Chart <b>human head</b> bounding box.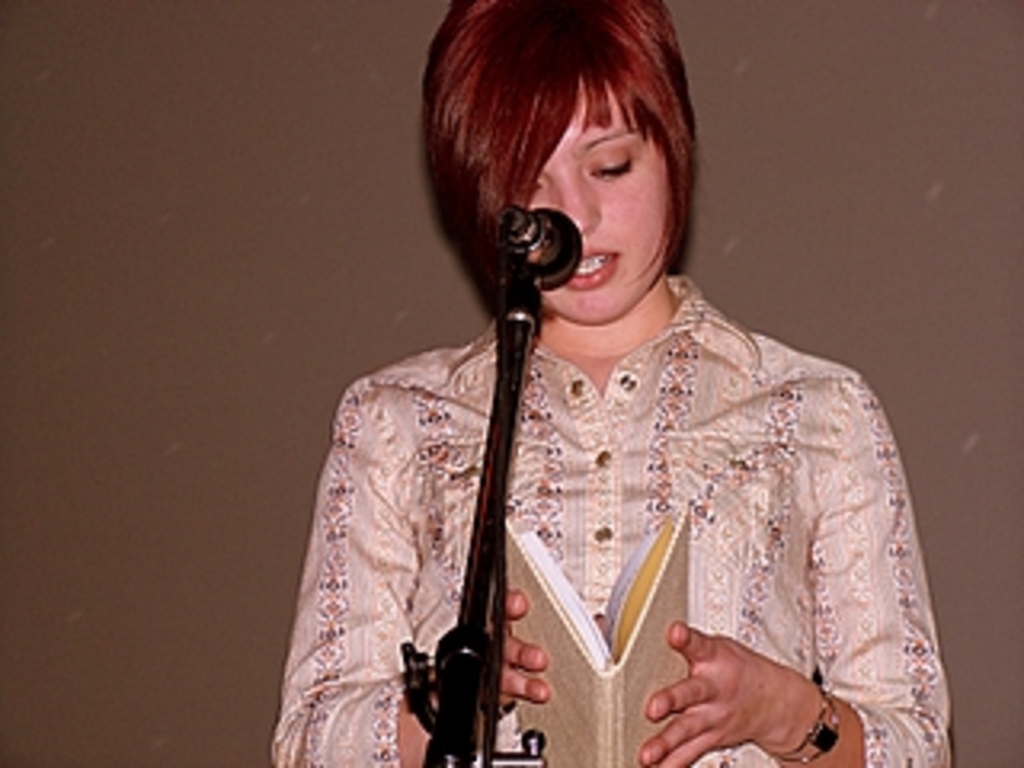
Charted: [left=426, top=3, right=723, bottom=307].
